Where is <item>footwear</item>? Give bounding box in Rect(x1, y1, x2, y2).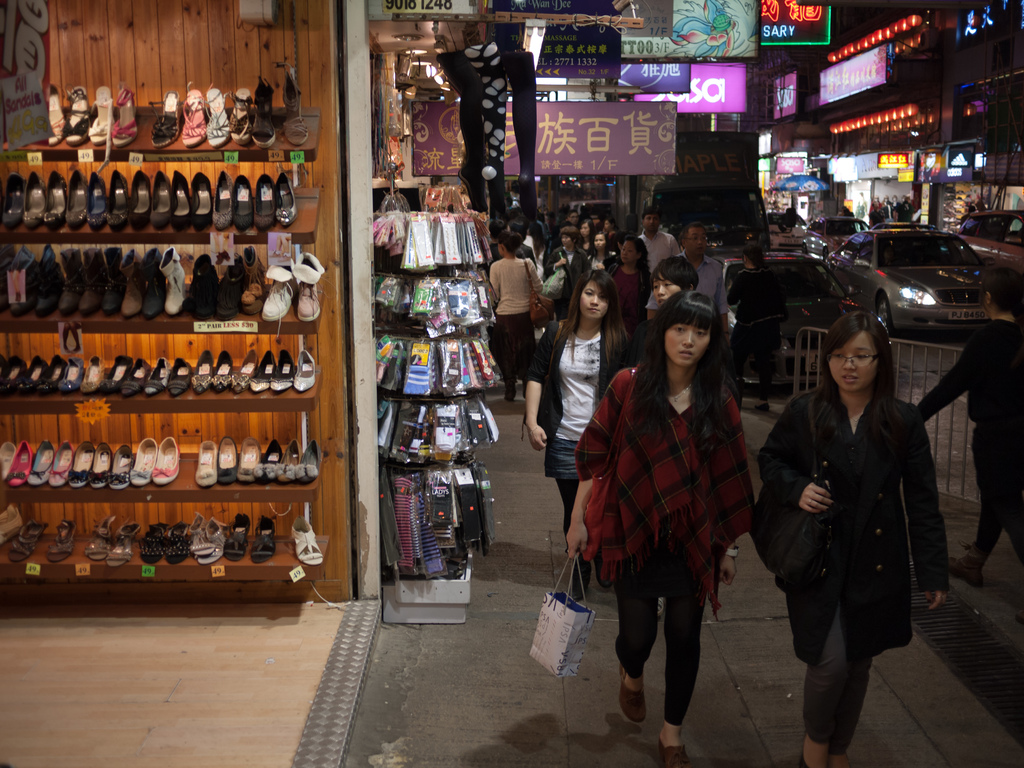
Rect(183, 86, 204, 145).
